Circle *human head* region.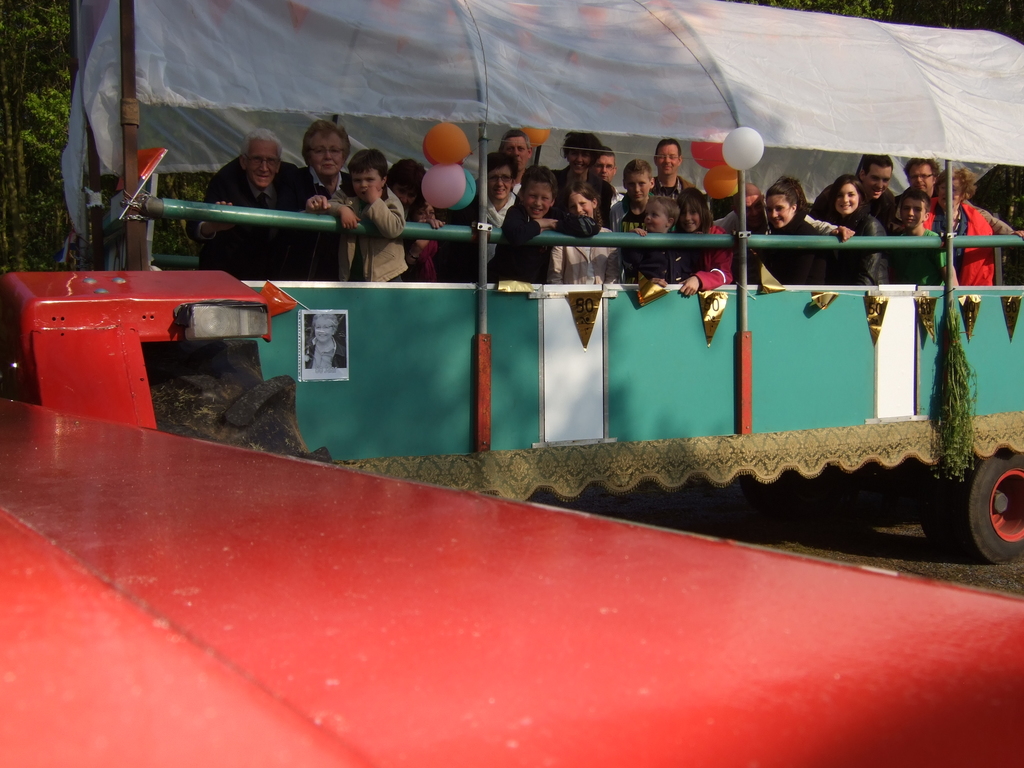
Region: (x1=567, y1=180, x2=600, y2=218).
